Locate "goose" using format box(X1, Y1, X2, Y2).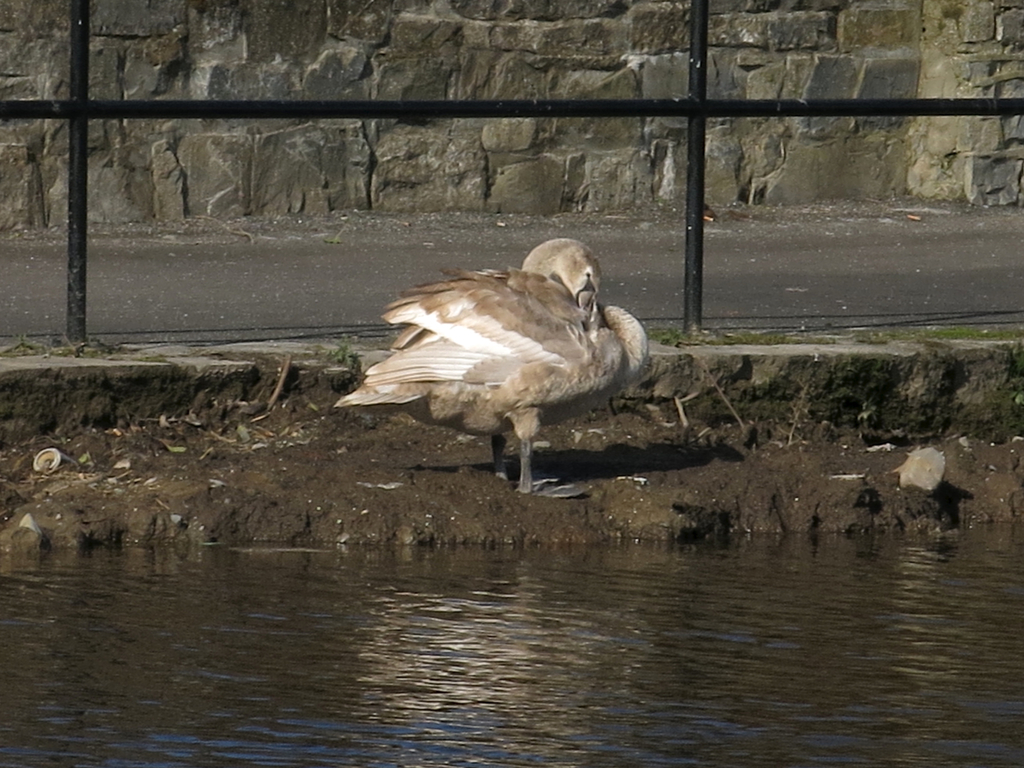
box(346, 224, 643, 490).
